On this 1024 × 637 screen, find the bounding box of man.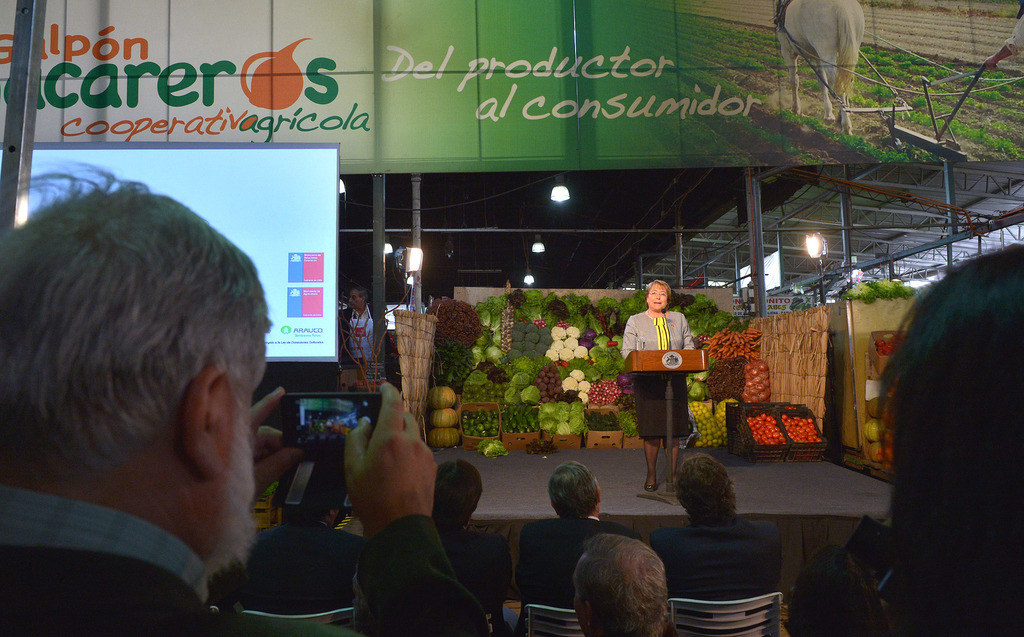
Bounding box: [572,535,670,636].
